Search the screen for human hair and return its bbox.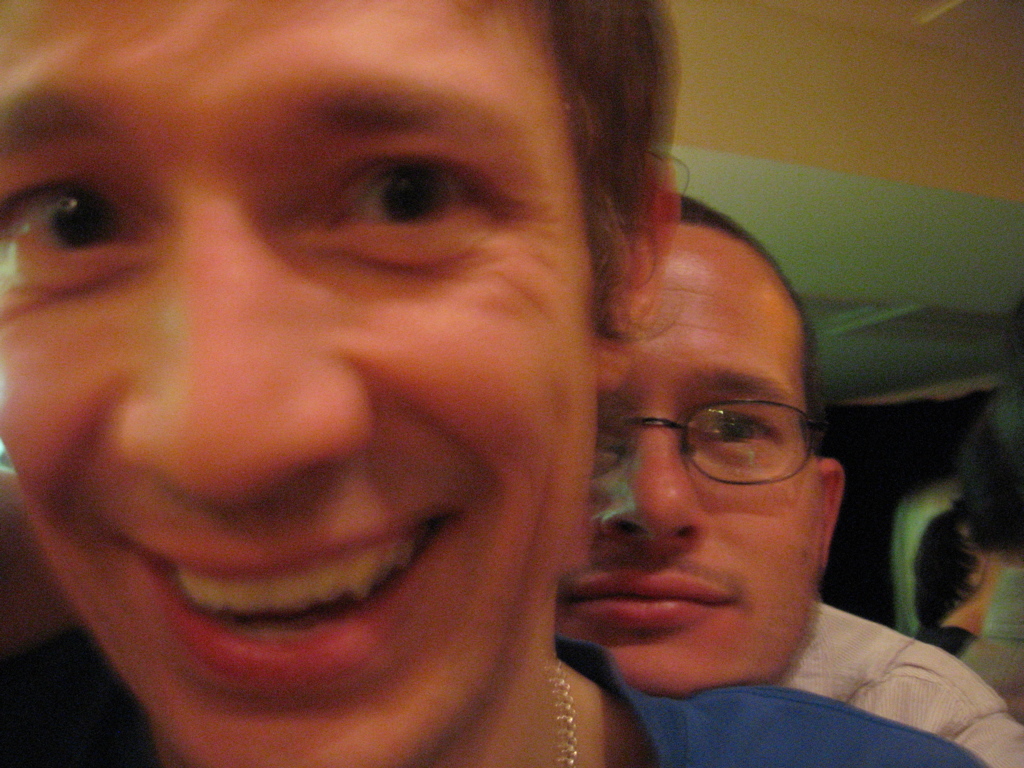
Found: 643 190 824 448.
